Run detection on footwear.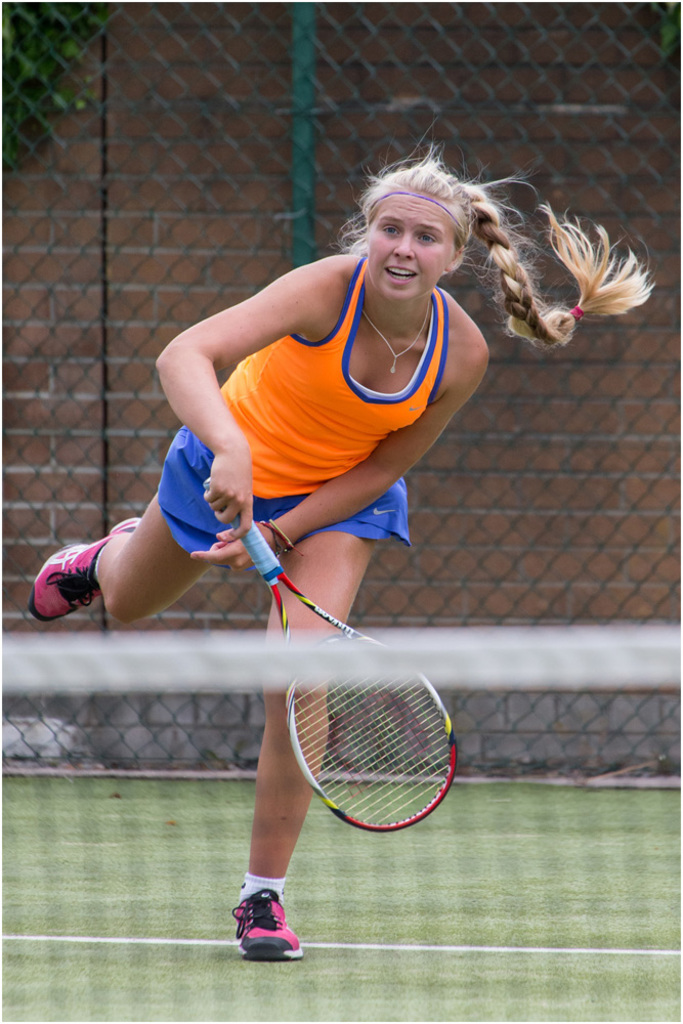
Result: crop(226, 885, 309, 965).
